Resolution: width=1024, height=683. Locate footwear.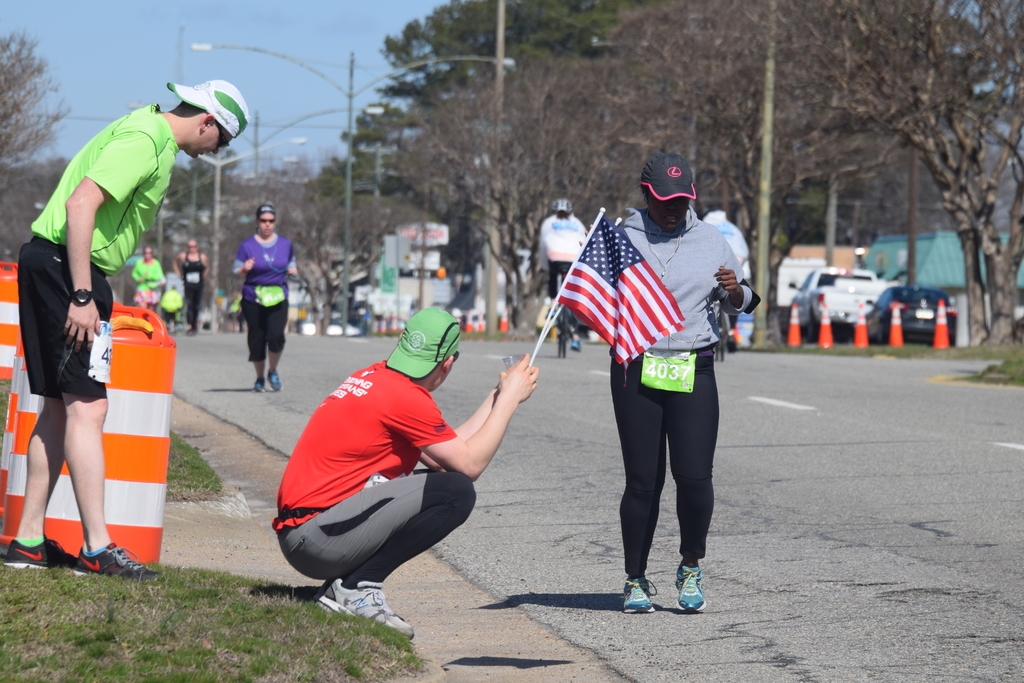
{"left": 617, "top": 570, "right": 660, "bottom": 618}.
